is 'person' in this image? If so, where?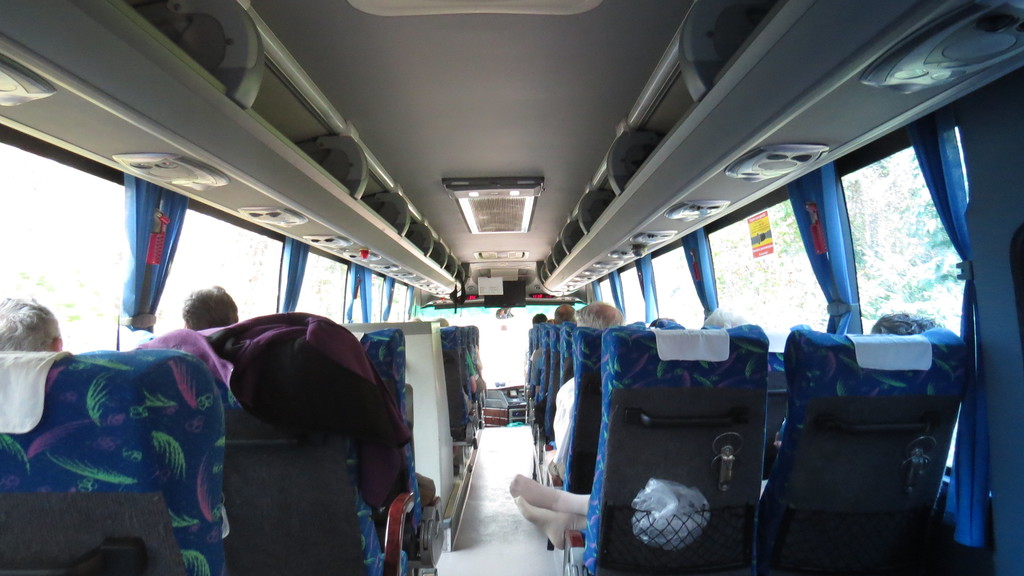
Yes, at (184,272,259,324).
